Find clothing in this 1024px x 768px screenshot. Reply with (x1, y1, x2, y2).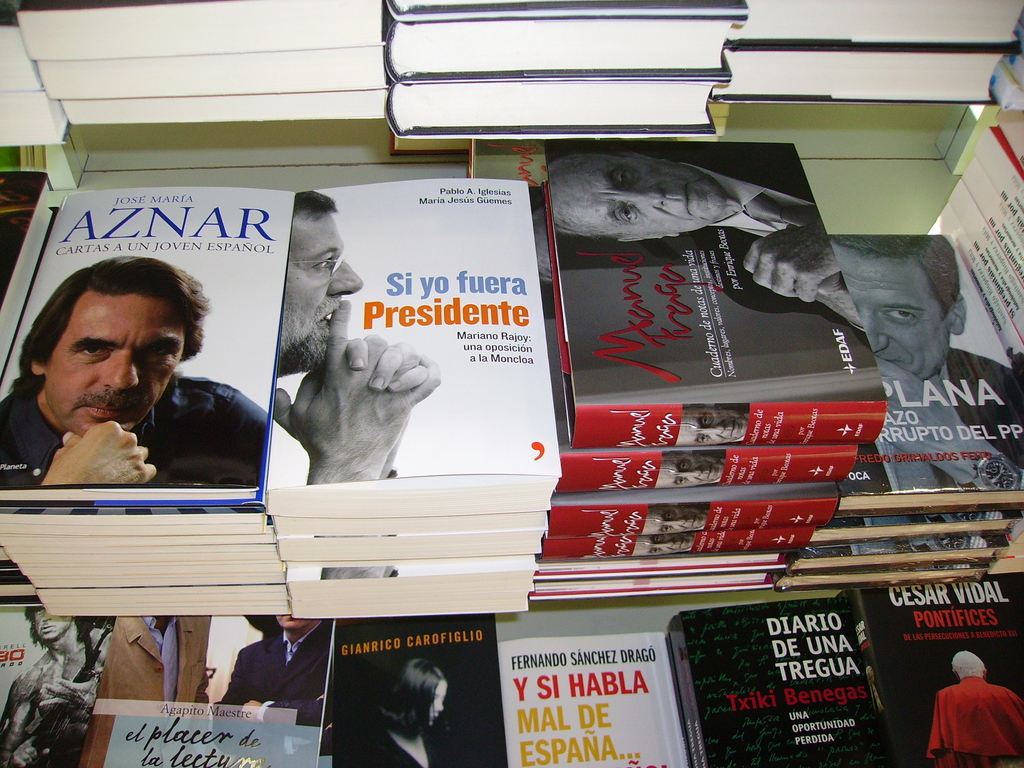
(689, 143, 868, 342).
